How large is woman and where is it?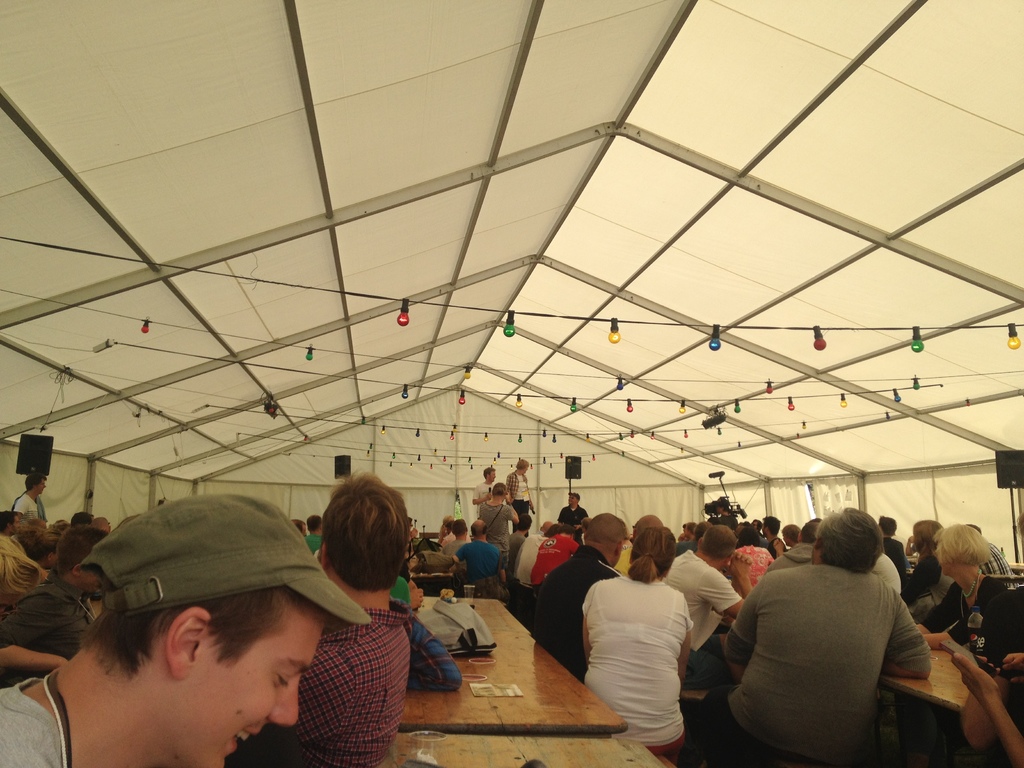
Bounding box: x1=904, y1=516, x2=965, y2=630.
